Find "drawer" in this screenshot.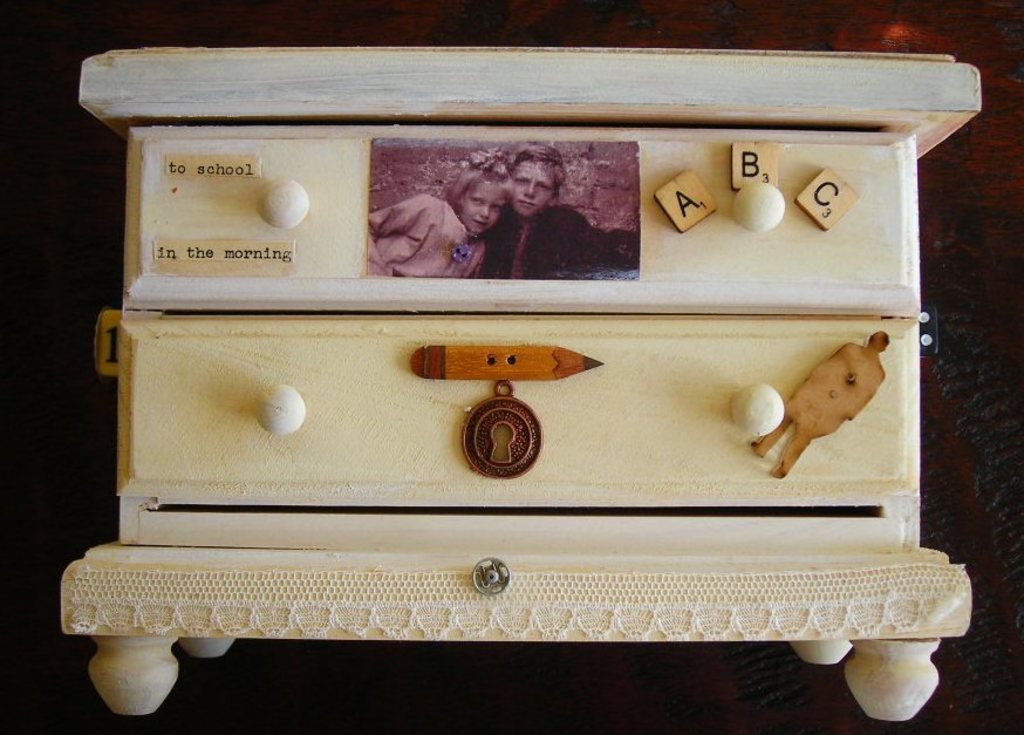
The bounding box for "drawer" is x1=123 y1=129 x2=916 y2=305.
